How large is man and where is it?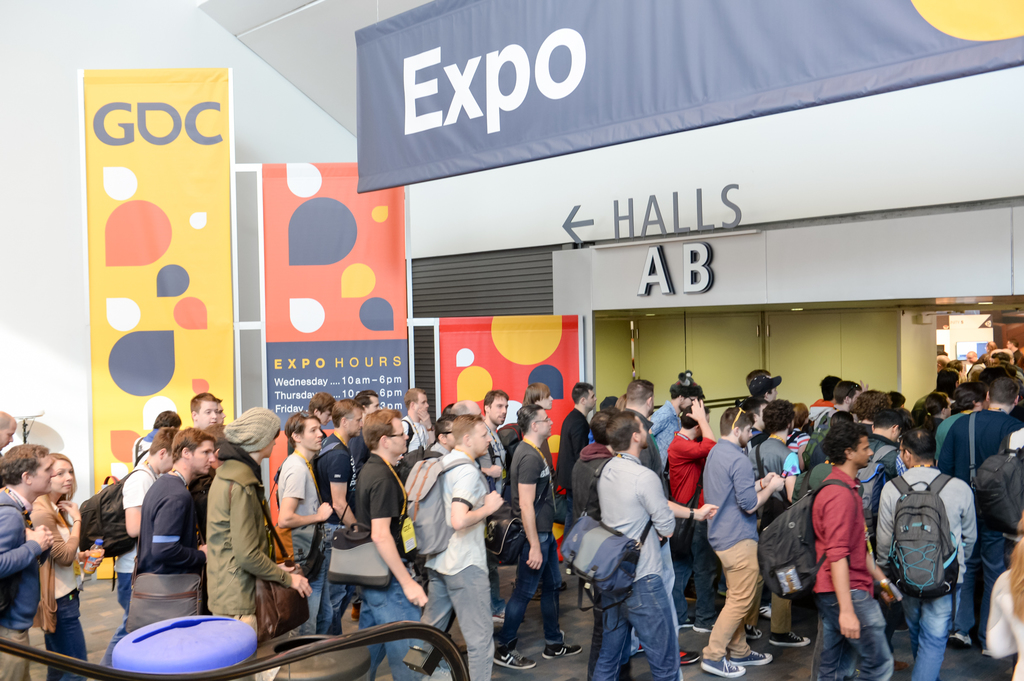
Bounding box: l=806, t=370, r=852, b=424.
